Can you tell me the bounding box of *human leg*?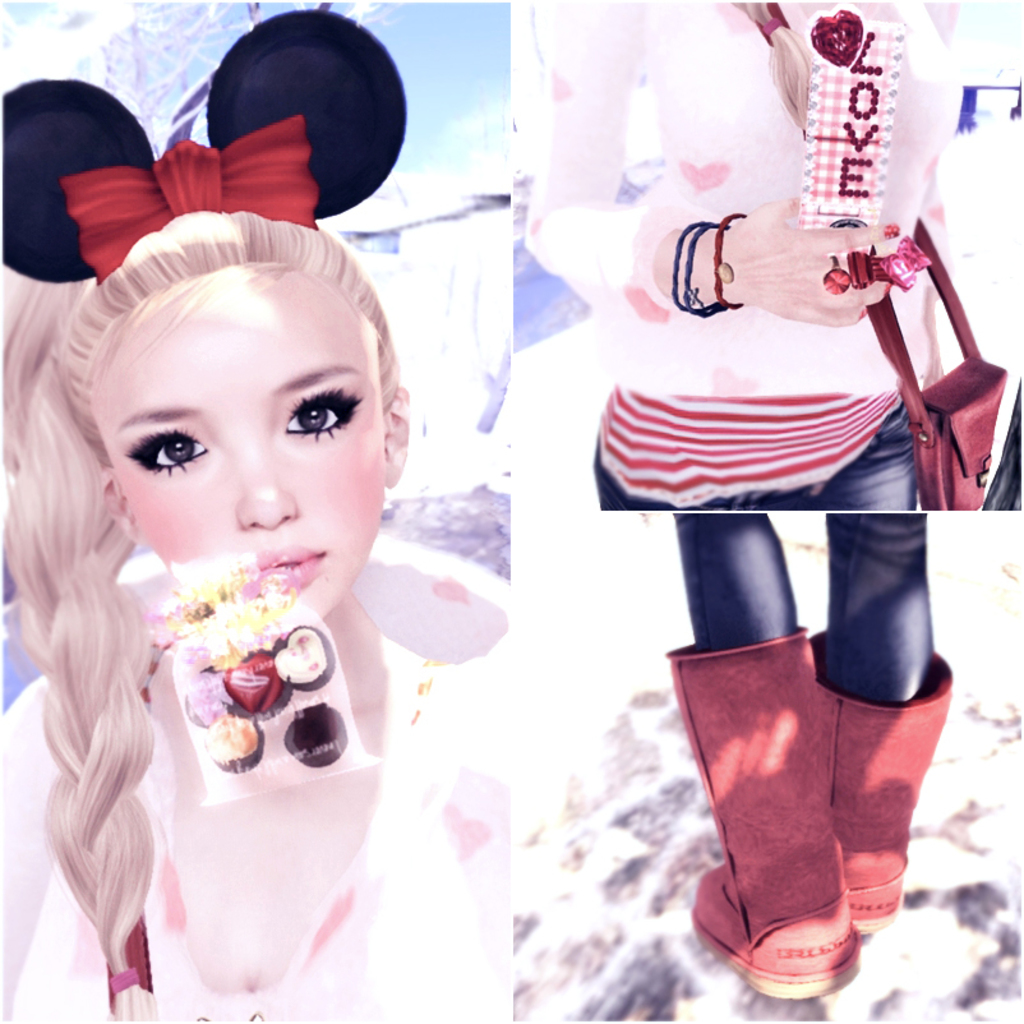
<box>695,518,859,1002</box>.
